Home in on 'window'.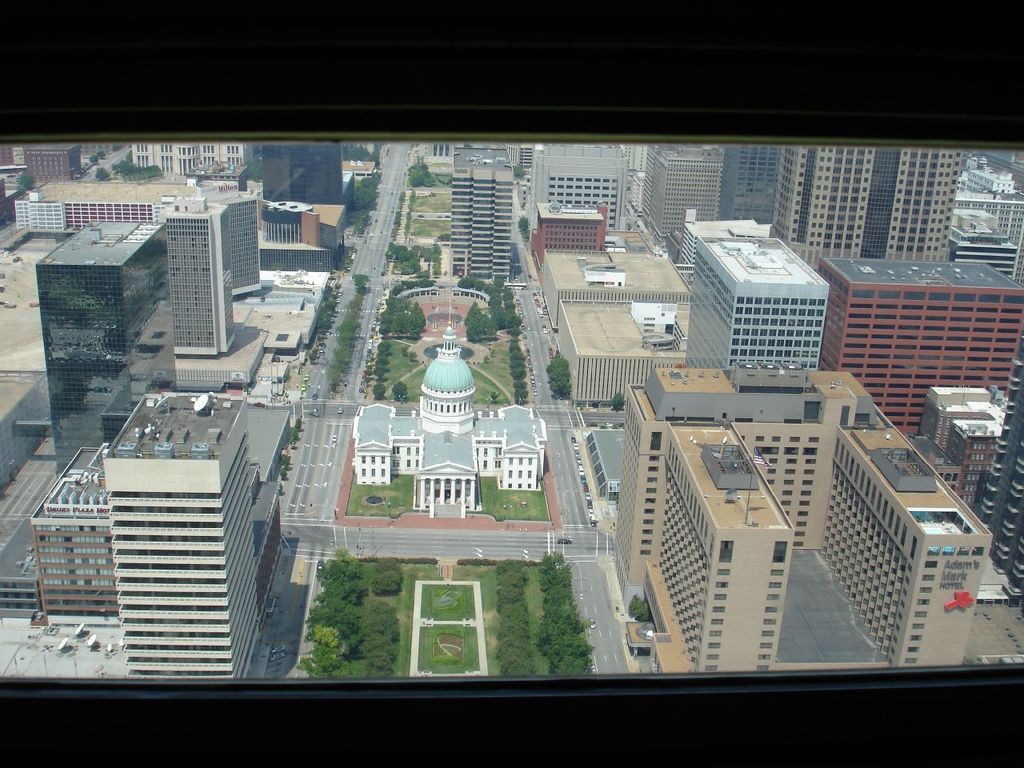
Homed in at region(715, 580, 727, 592).
